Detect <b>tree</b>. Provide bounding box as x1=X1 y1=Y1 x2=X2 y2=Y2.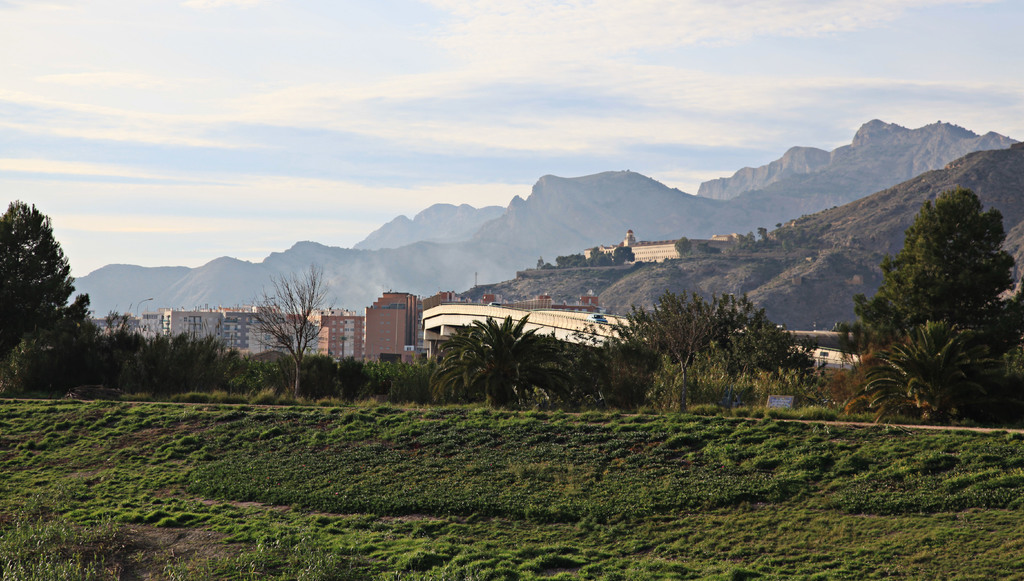
x1=861 y1=317 x2=986 y2=419.
